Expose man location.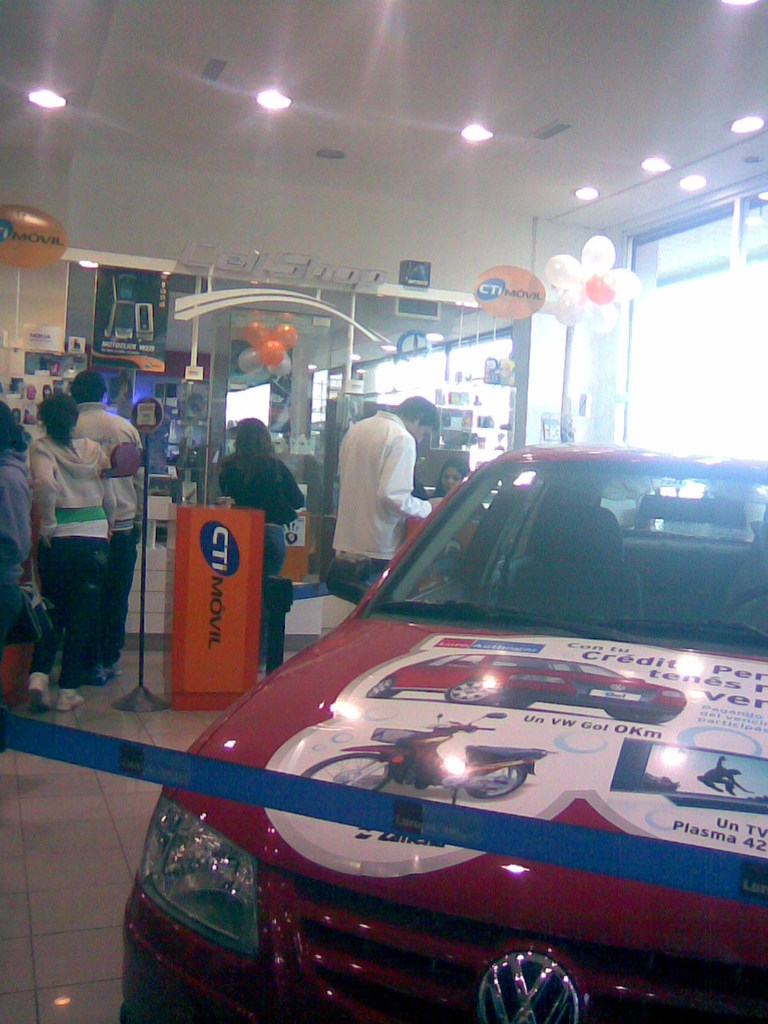
Exposed at [334, 394, 450, 561].
